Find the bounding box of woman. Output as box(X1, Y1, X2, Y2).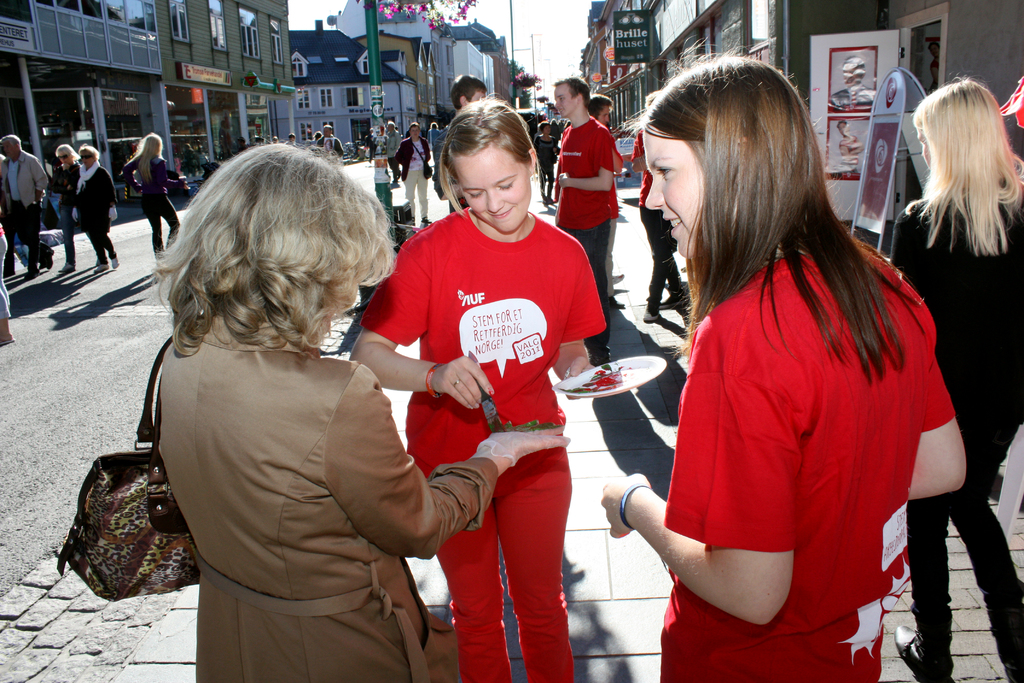
box(47, 145, 120, 272).
